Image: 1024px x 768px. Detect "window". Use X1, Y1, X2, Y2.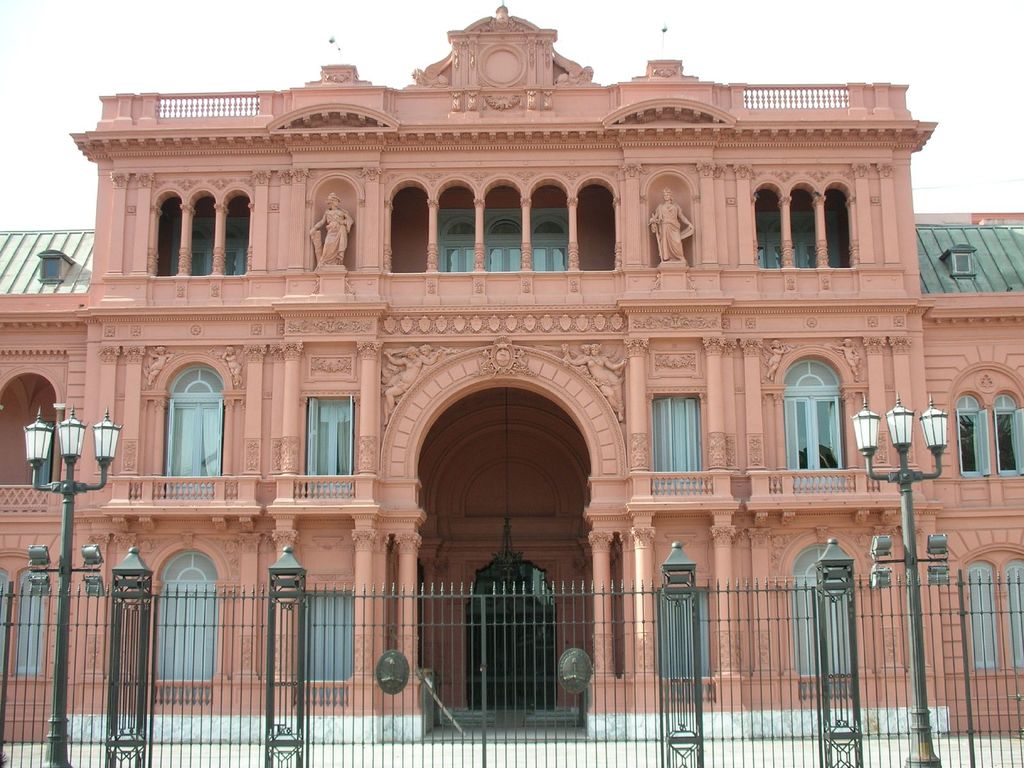
959, 398, 988, 476.
